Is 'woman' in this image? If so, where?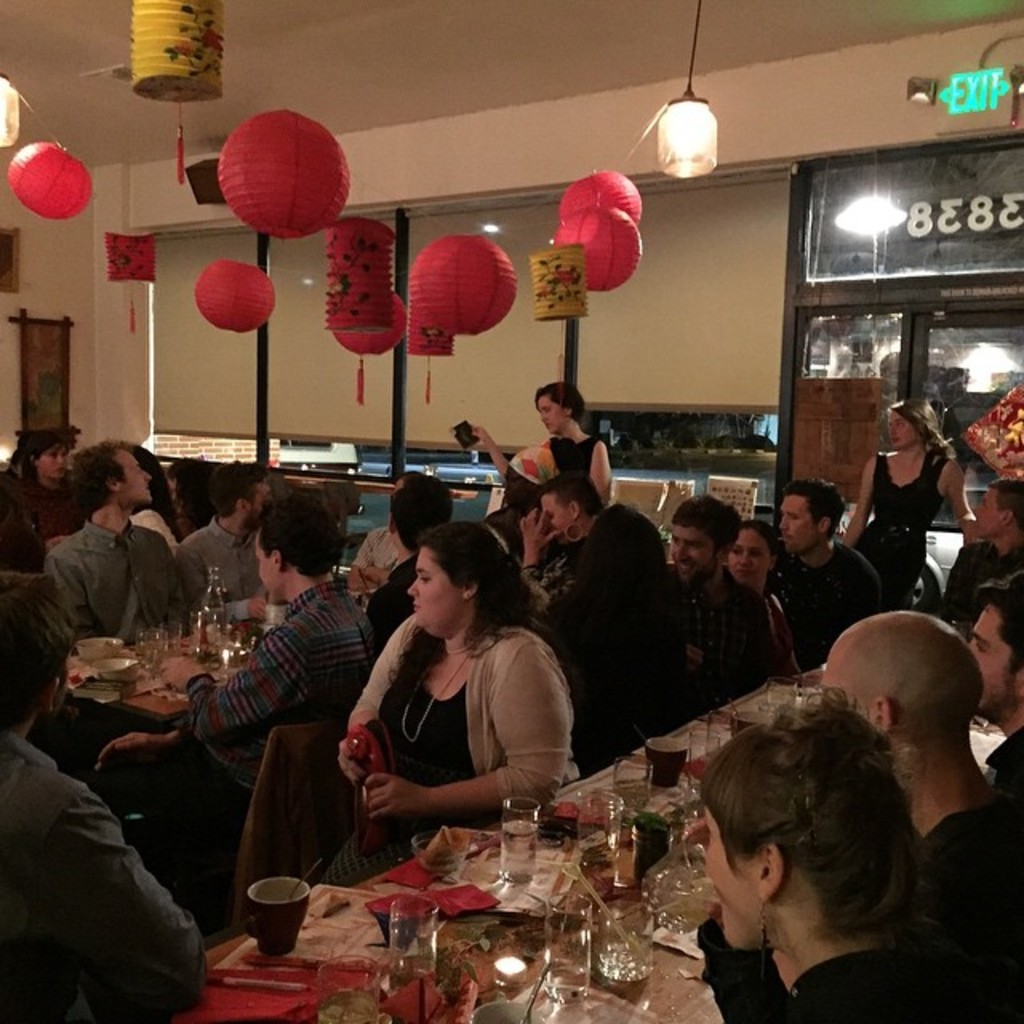
Yes, at {"x1": 344, "y1": 467, "x2": 429, "y2": 595}.
